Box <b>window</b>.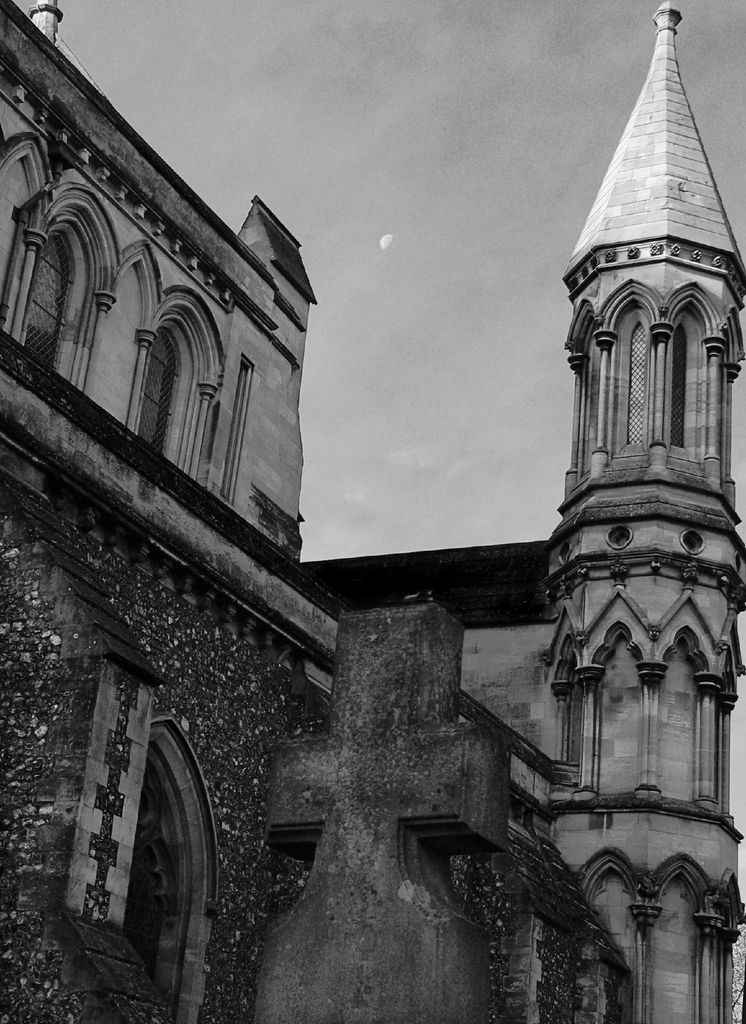
17:179:120:401.
